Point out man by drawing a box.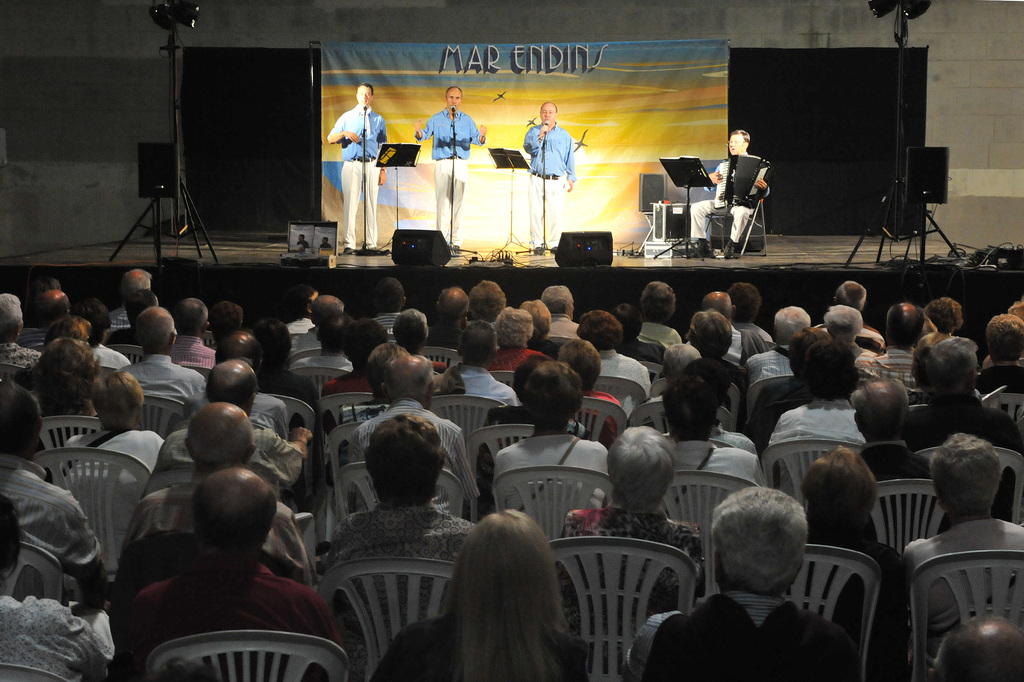
<bbox>522, 97, 578, 250</bbox>.
